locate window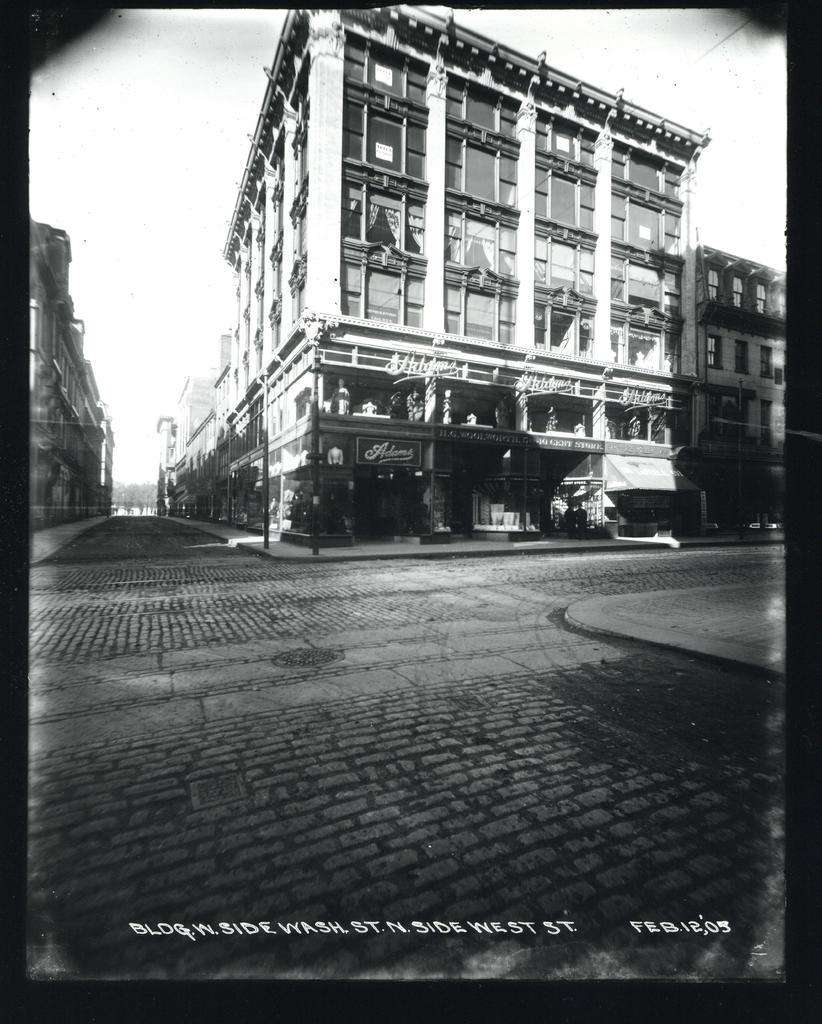
box(279, 192, 281, 243)
